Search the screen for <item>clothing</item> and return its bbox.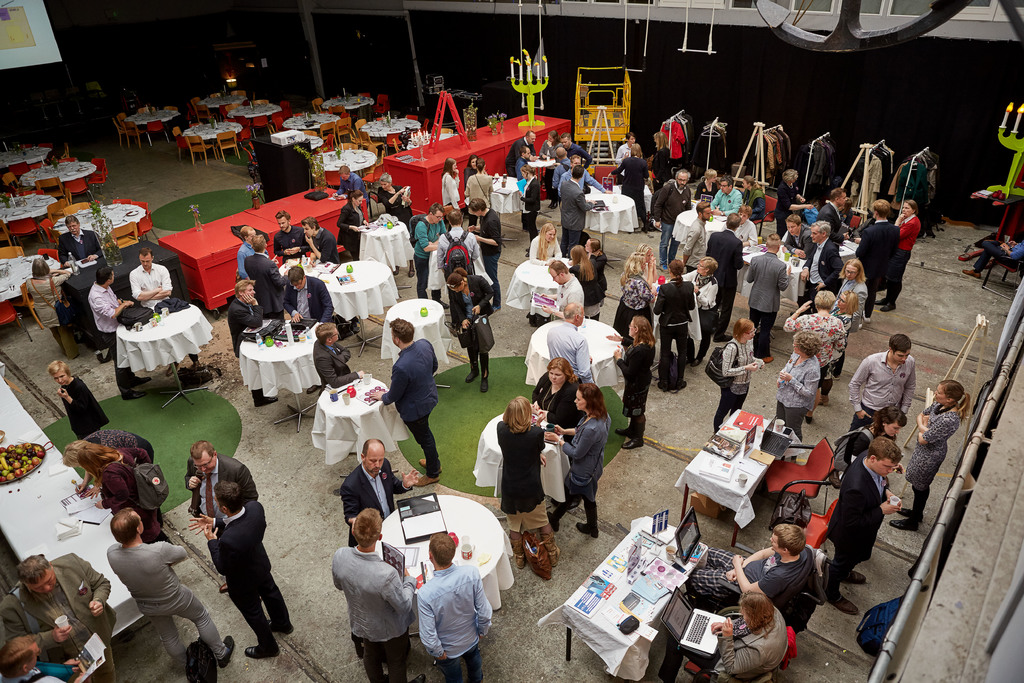
Found: crop(547, 323, 598, 380).
